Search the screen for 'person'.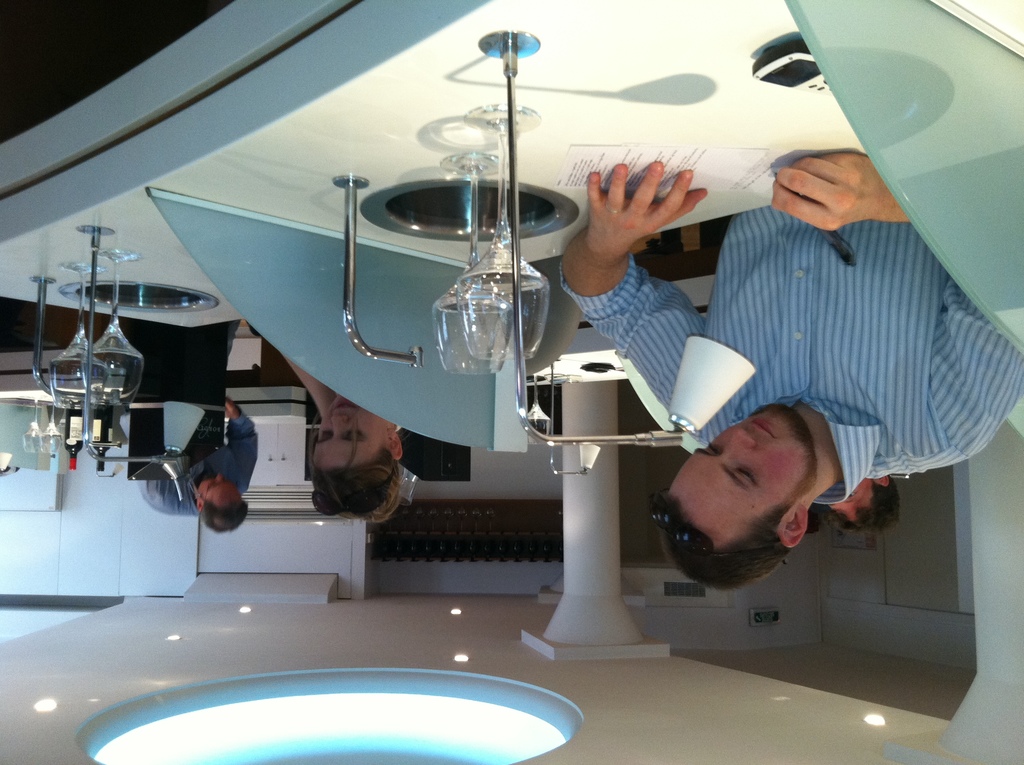
Found at bbox=(557, 157, 1023, 593).
